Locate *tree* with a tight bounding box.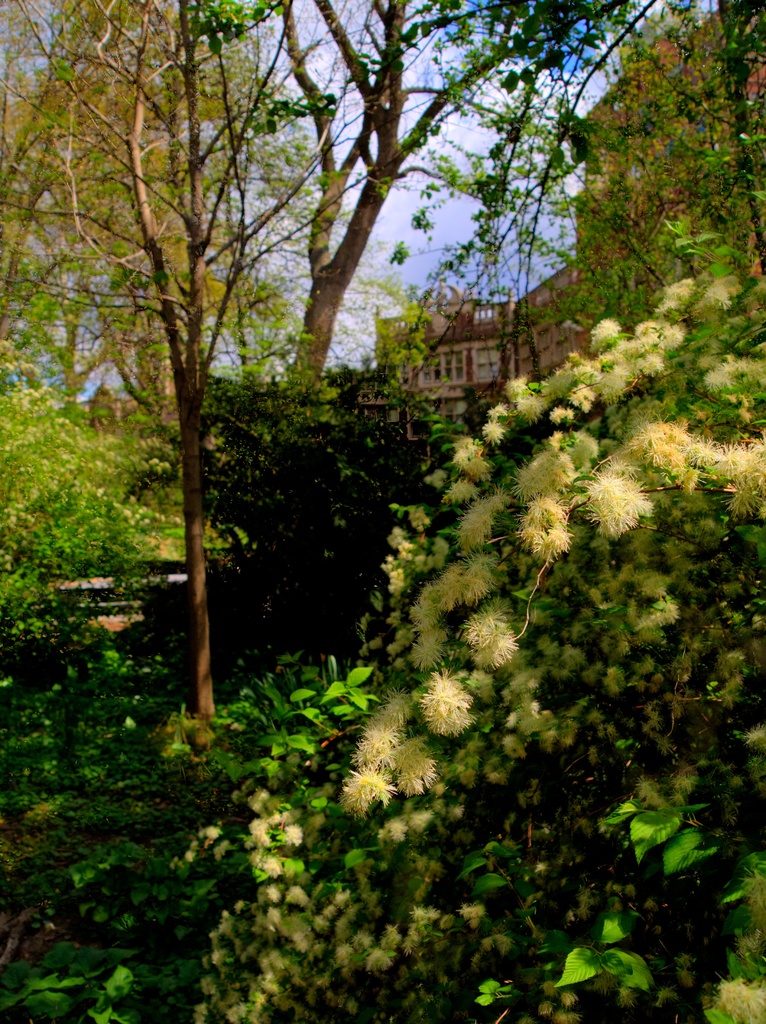
(left=637, top=0, right=765, bottom=285).
